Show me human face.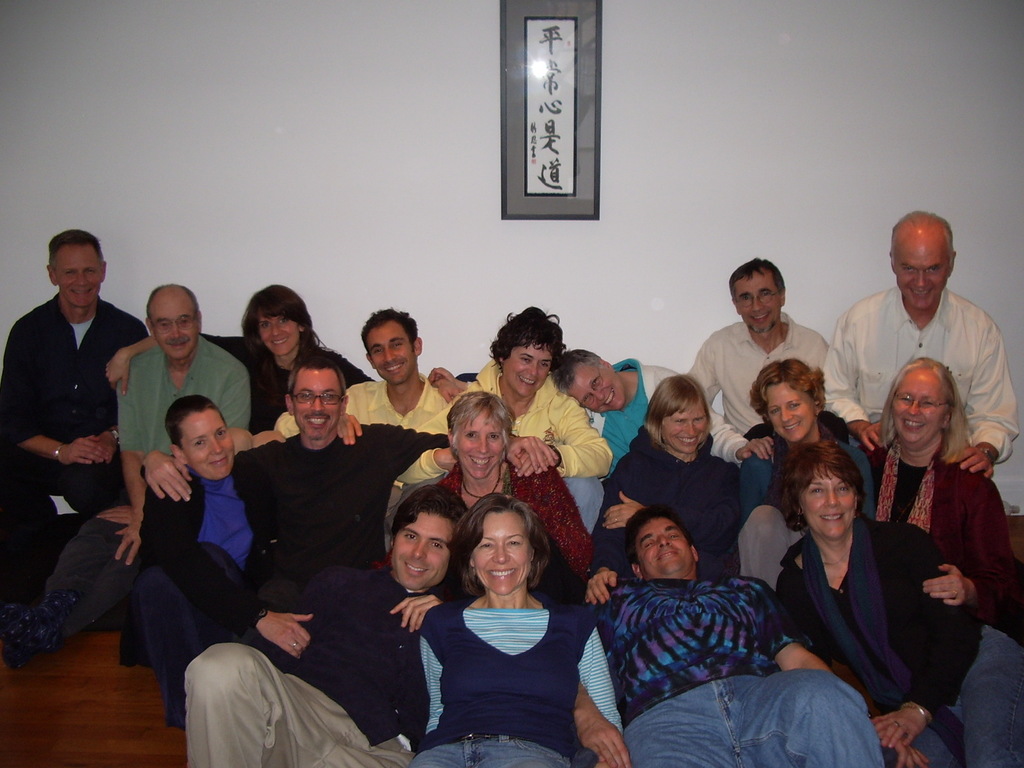
human face is here: [633, 516, 699, 580].
